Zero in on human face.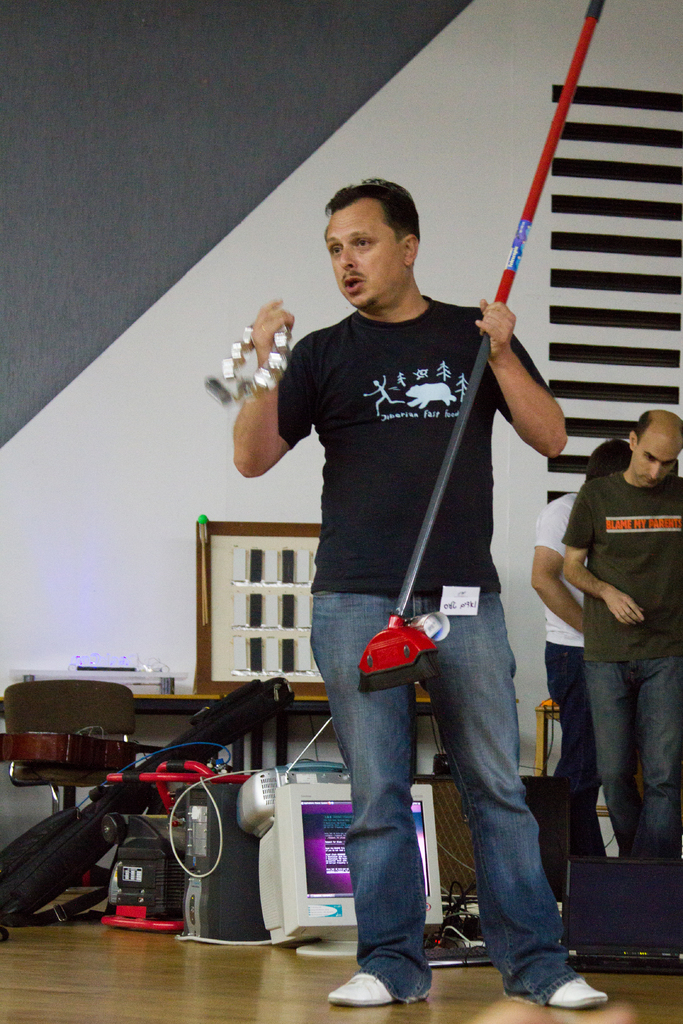
Zeroed in: 325/196/395/308.
